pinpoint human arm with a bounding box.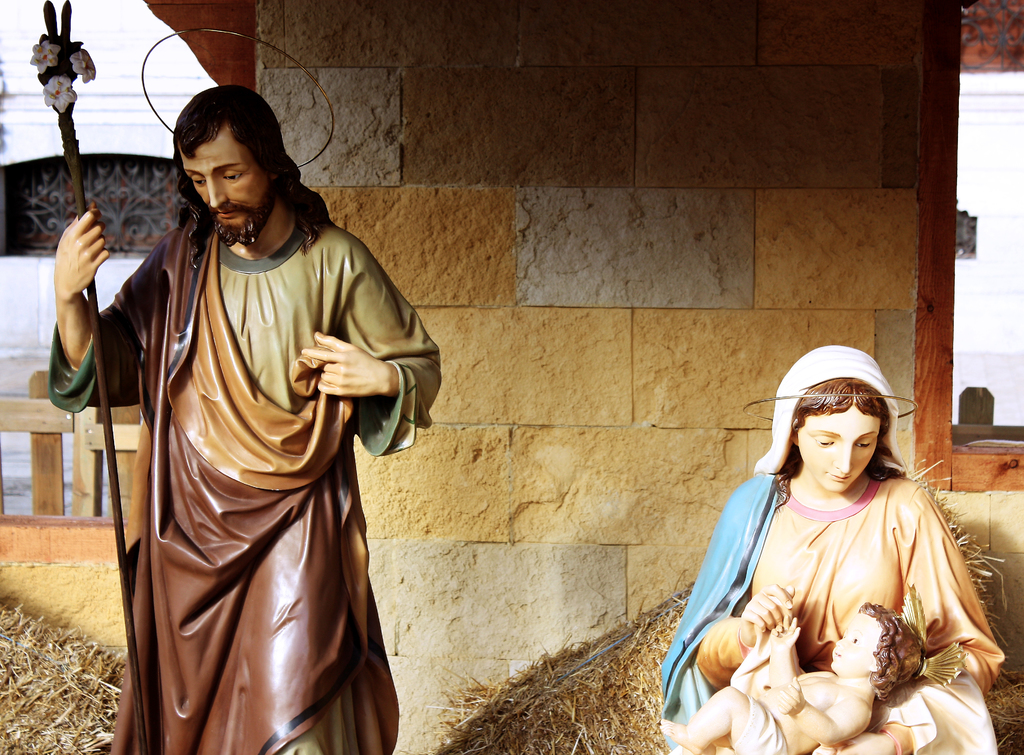
locate(808, 482, 1009, 754).
